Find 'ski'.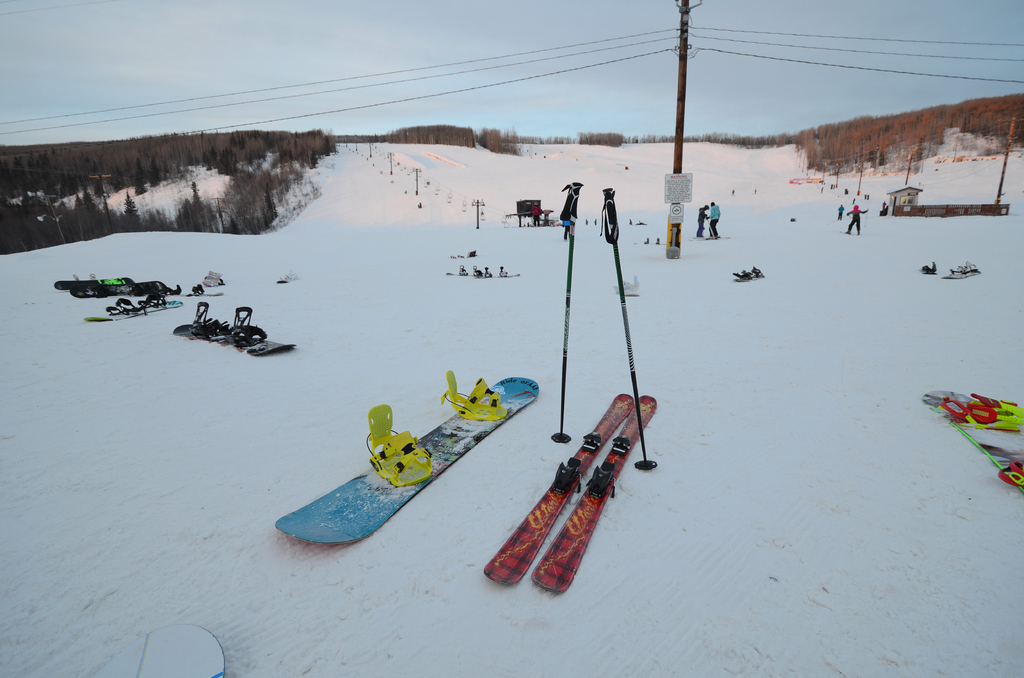
box=[283, 373, 543, 545].
